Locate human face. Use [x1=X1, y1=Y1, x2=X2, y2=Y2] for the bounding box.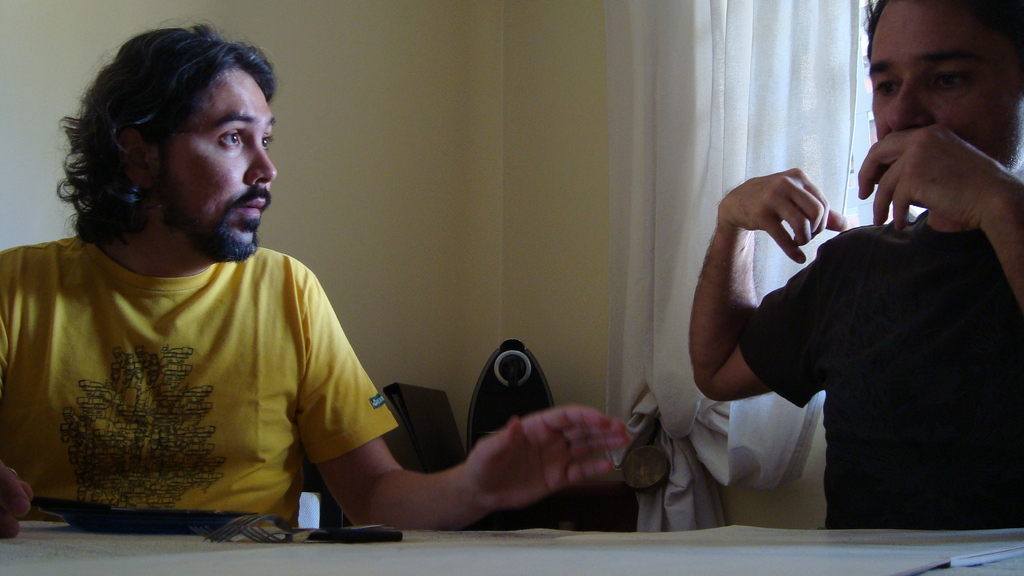
[x1=158, y1=67, x2=279, y2=259].
